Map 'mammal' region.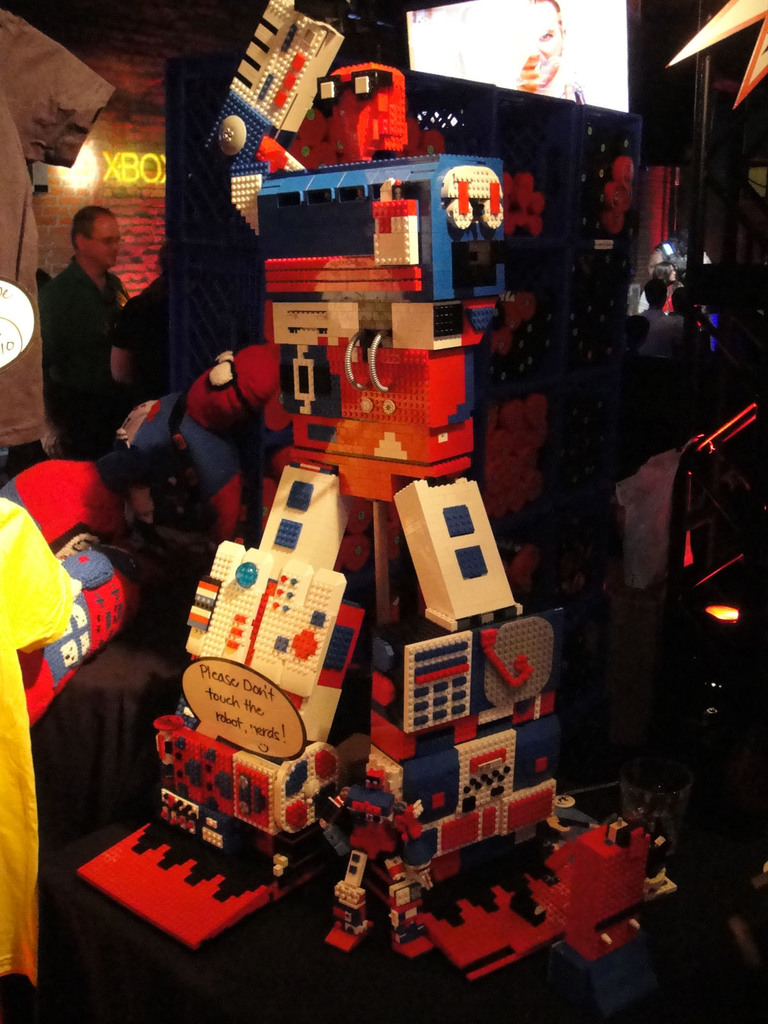
Mapped to (x1=625, y1=311, x2=646, y2=381).
